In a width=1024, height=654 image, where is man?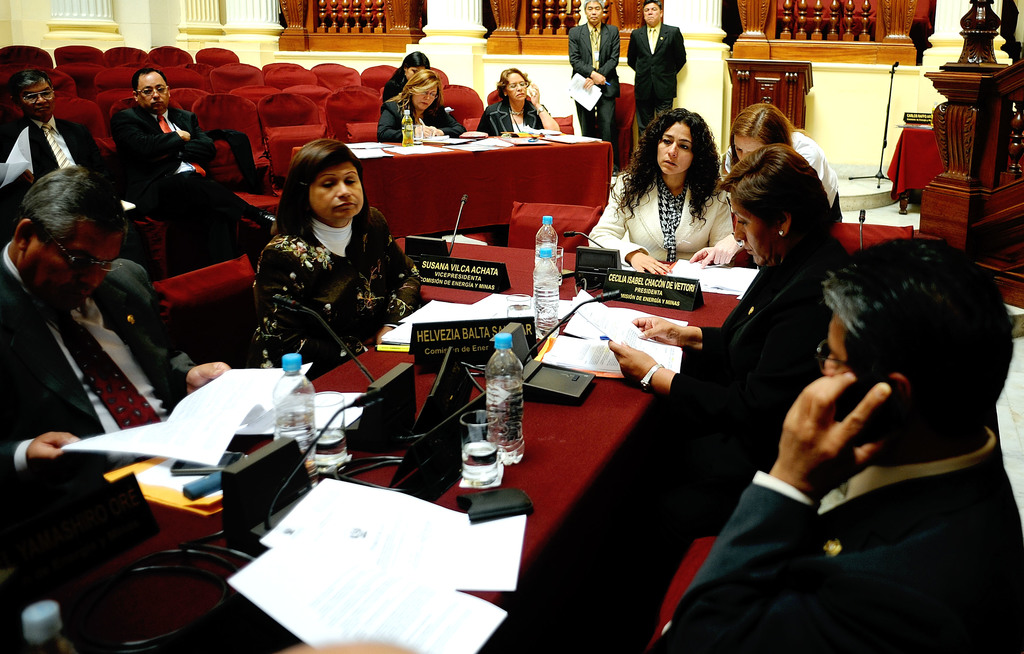
{"left": 628, "top": 0, "right": 687, "bottom": 145}.
